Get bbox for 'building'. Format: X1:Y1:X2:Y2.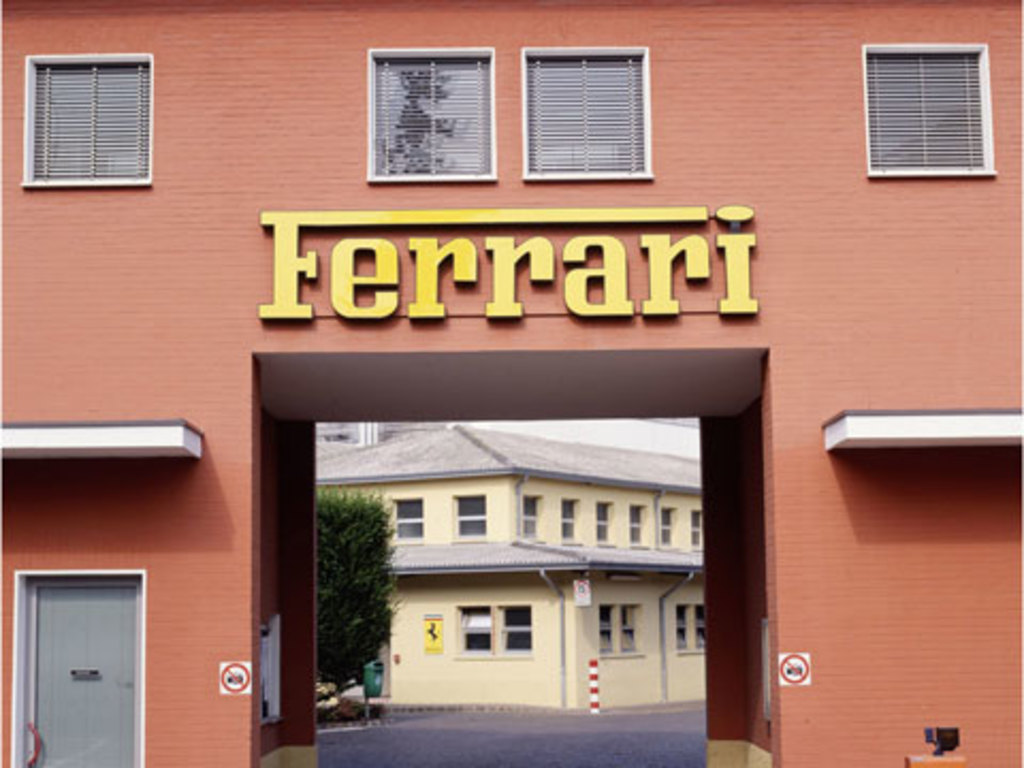
307:418:708:713.
